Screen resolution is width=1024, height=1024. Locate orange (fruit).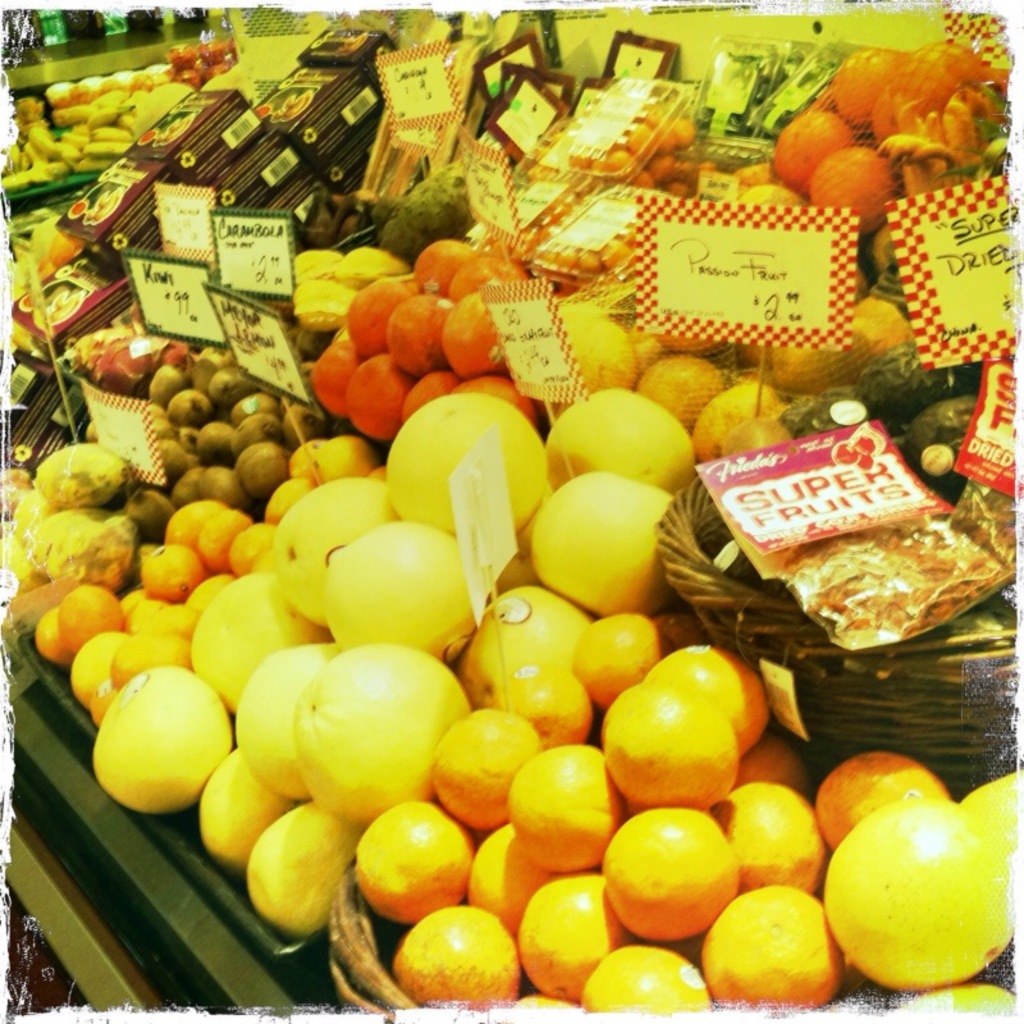
732/890/836/1004.
